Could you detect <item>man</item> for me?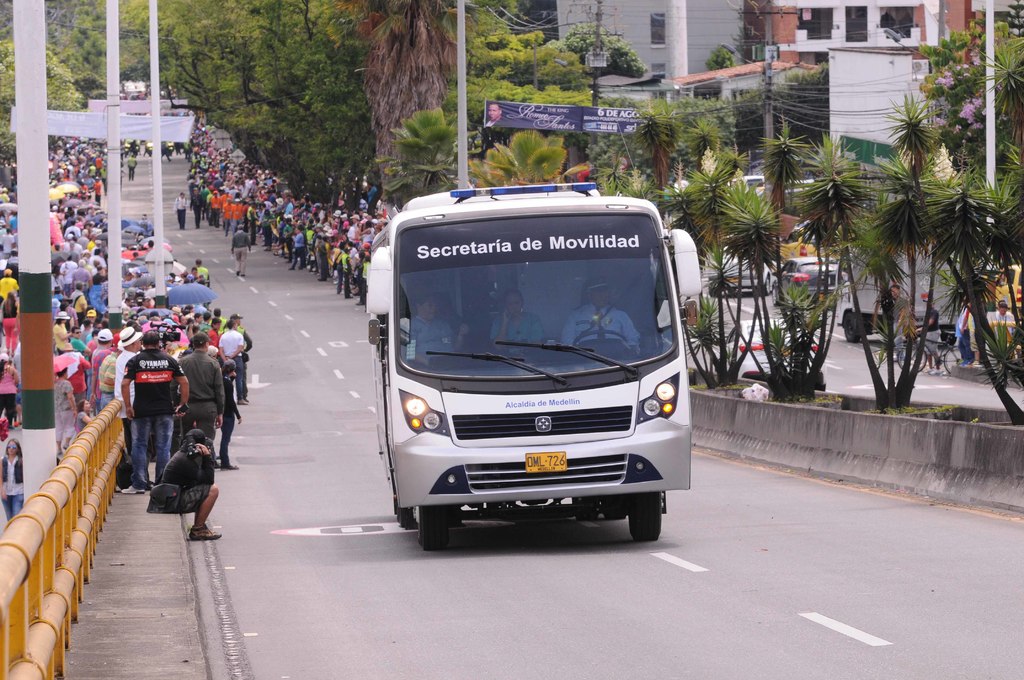
Detection result: 161, 428, 223, 544.
